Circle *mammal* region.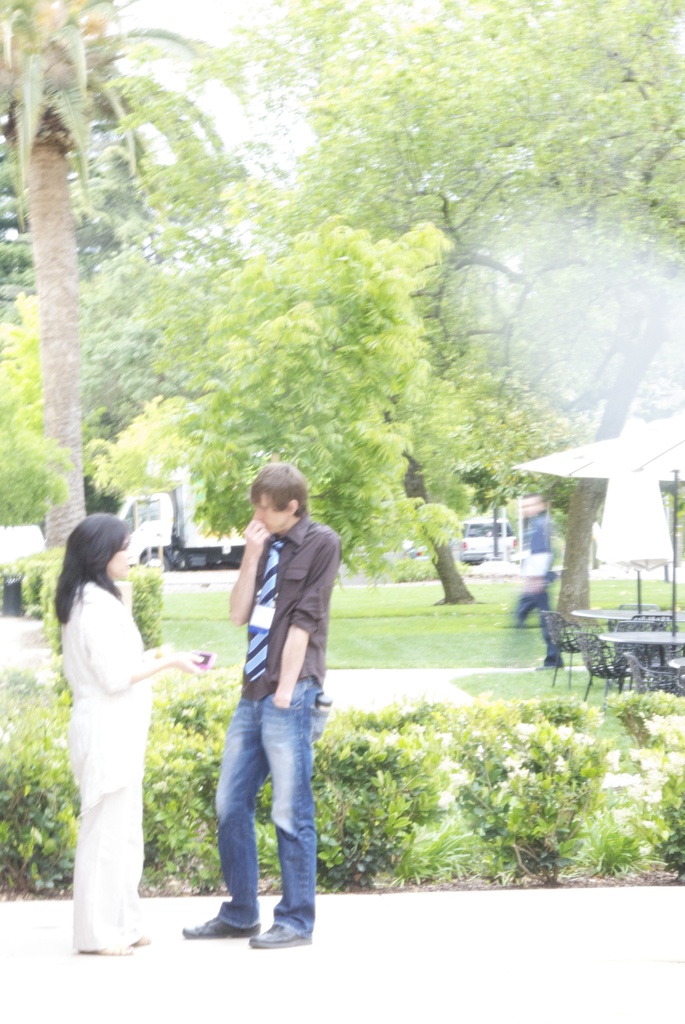
Region: bbox(48, 511, 210, 957).
